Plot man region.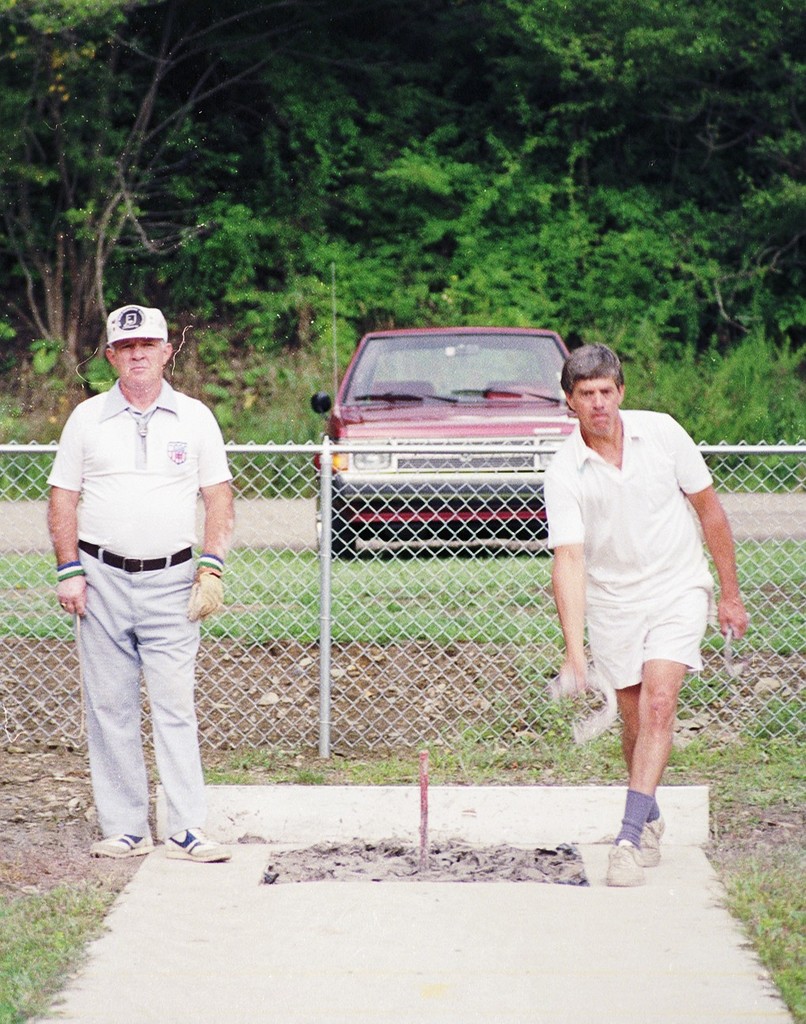
Plotted at left=524, top=333, right=740, bottom=853.
